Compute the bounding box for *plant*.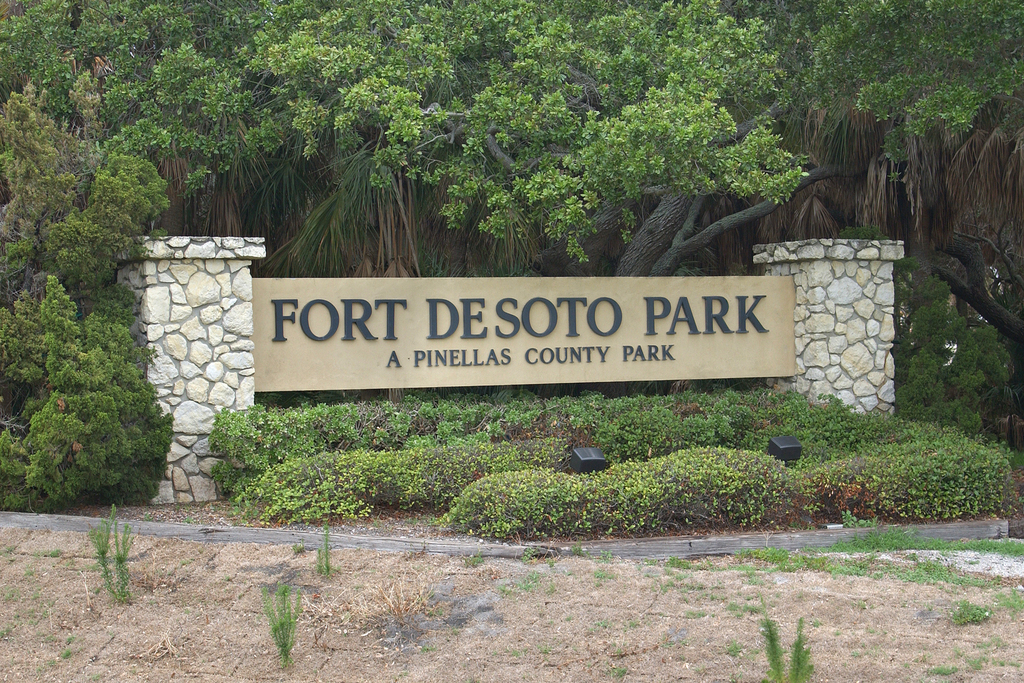
57 628 76 659.
